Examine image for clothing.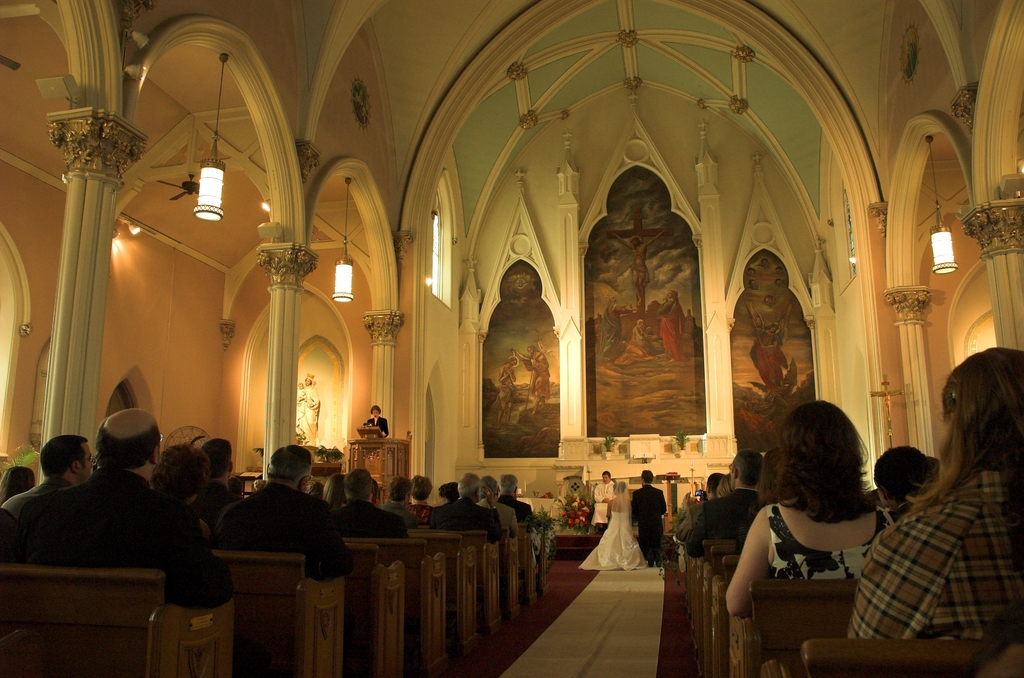
Examination result: 495:380:516:400.
